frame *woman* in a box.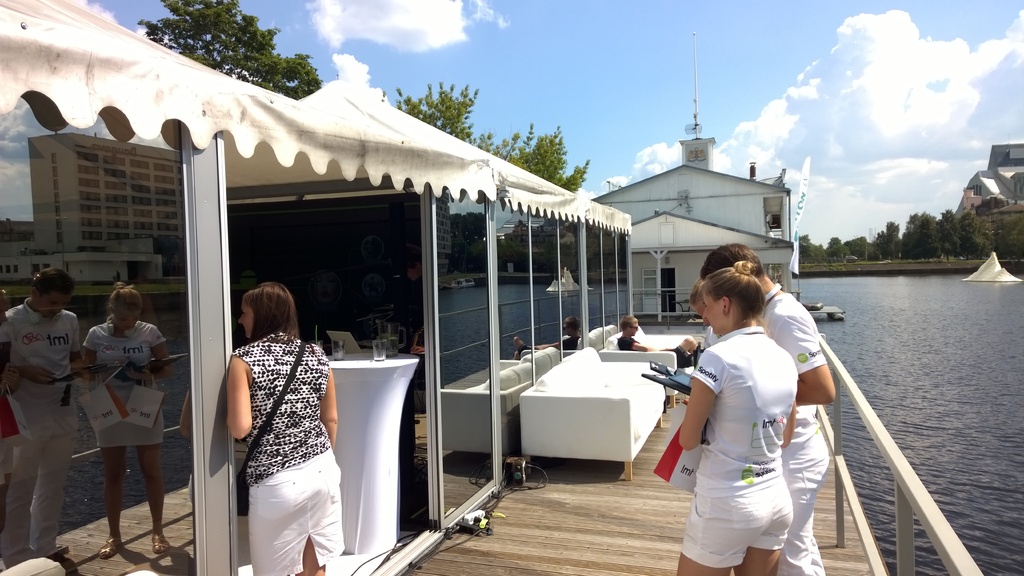
left=225, top=289, right=337, bottom=575.
